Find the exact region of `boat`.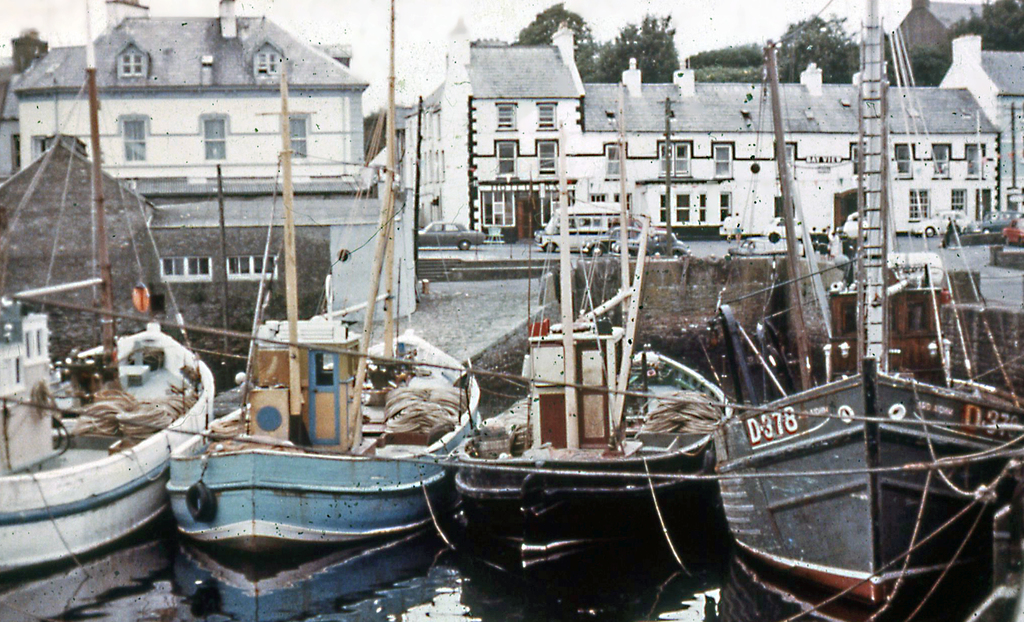
Exact region: bbox=[0, 0, 216, 574].
